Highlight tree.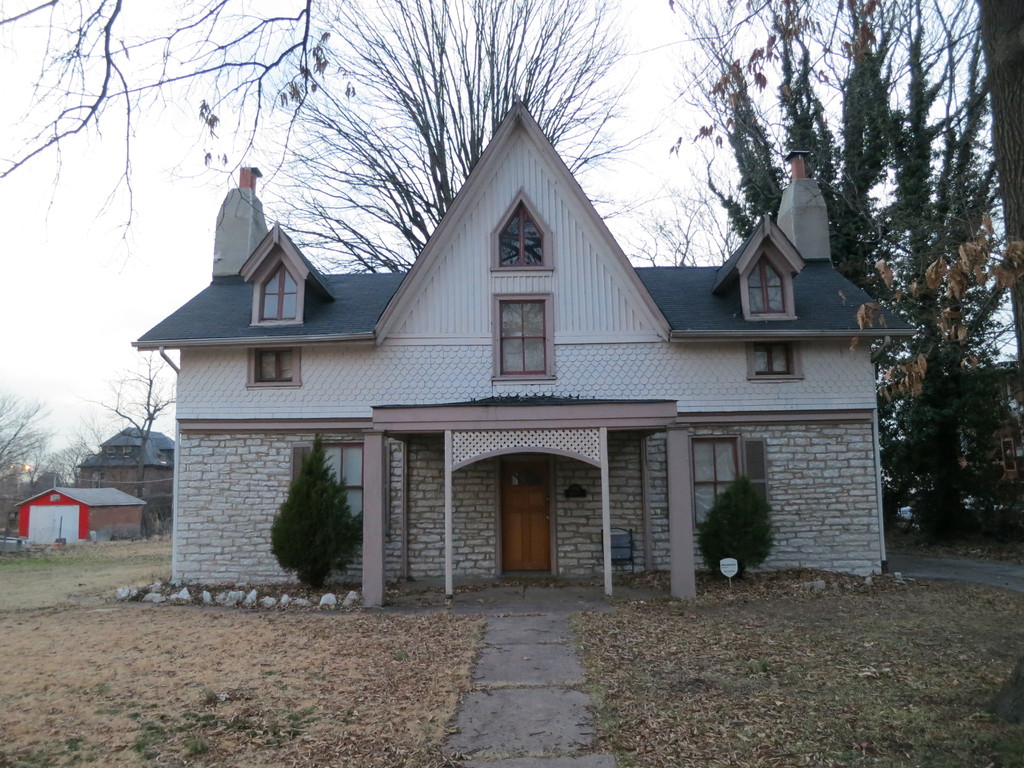
Highlighted region: region(690, 470, 772, 578).
